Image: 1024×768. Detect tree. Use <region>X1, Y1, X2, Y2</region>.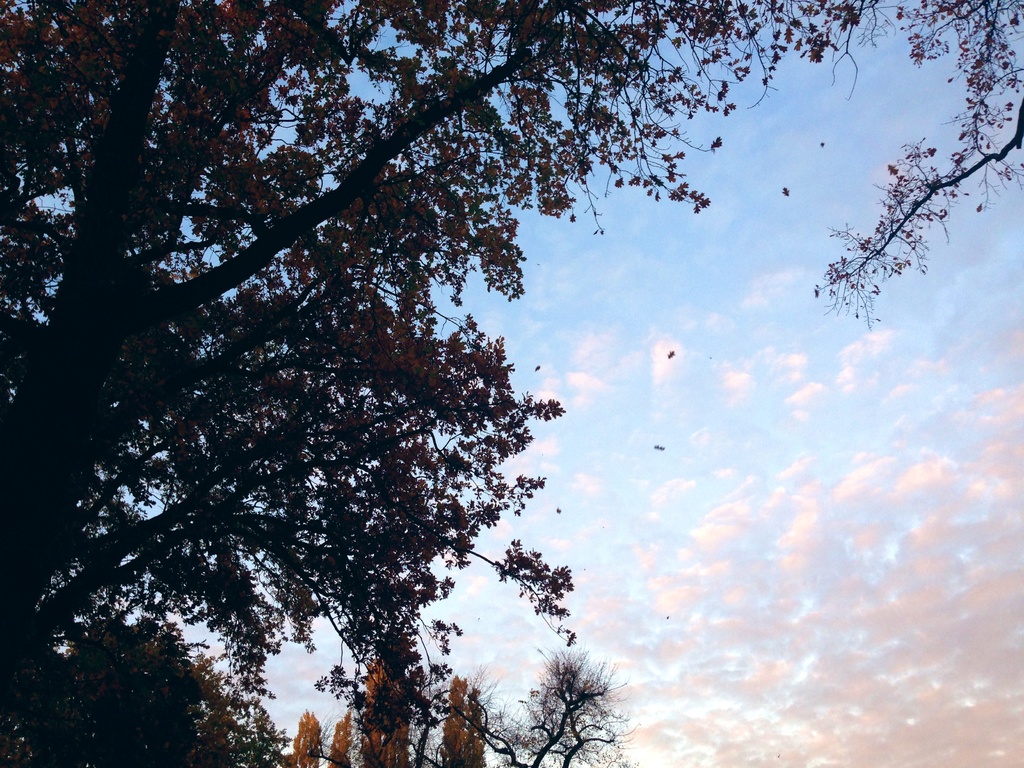
<region>36, 19, 796, 751</region>.
